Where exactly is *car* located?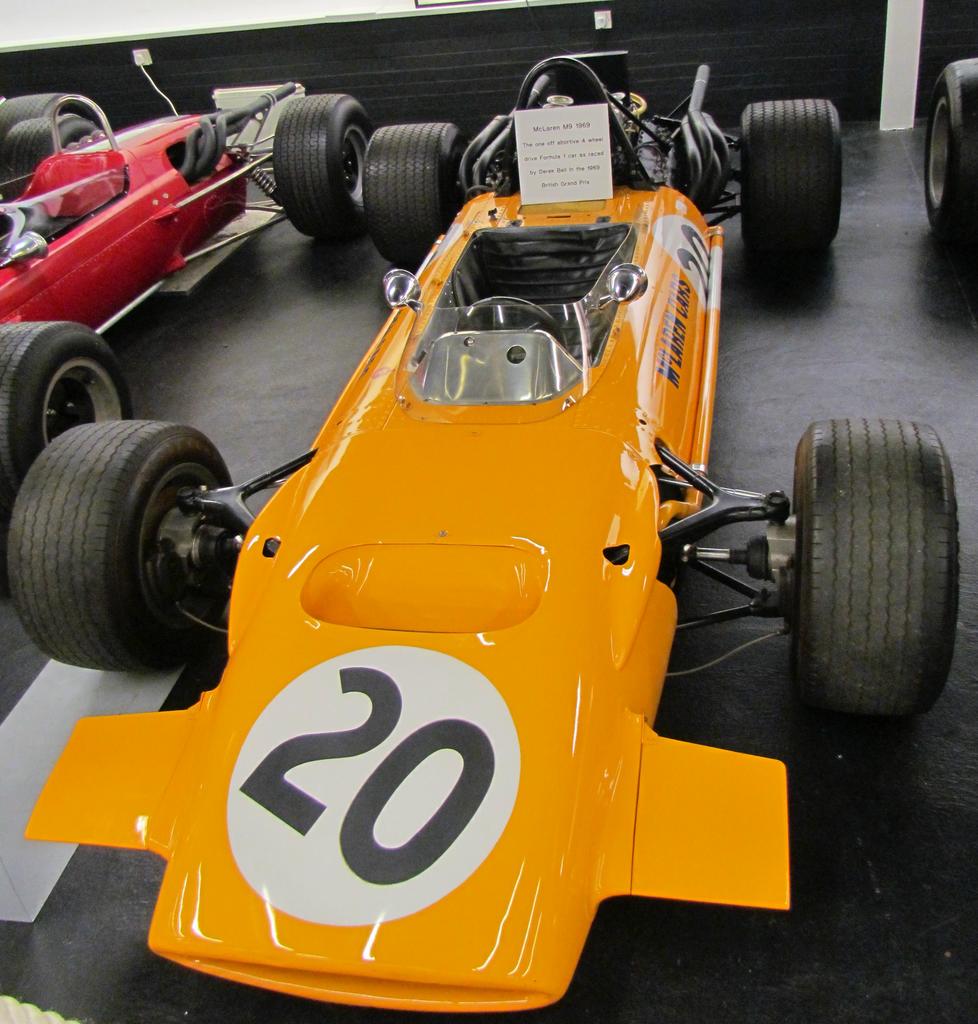
Its bounding box is region(909, 50, 977, 231).
